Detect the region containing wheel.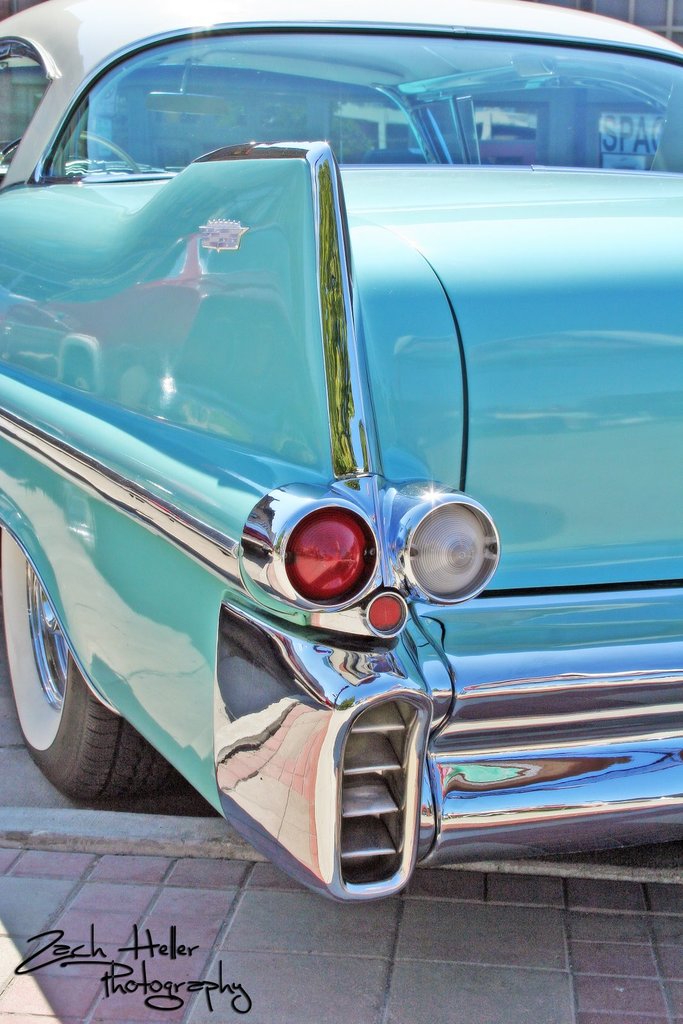
rect(0, 526, 169, 806).
